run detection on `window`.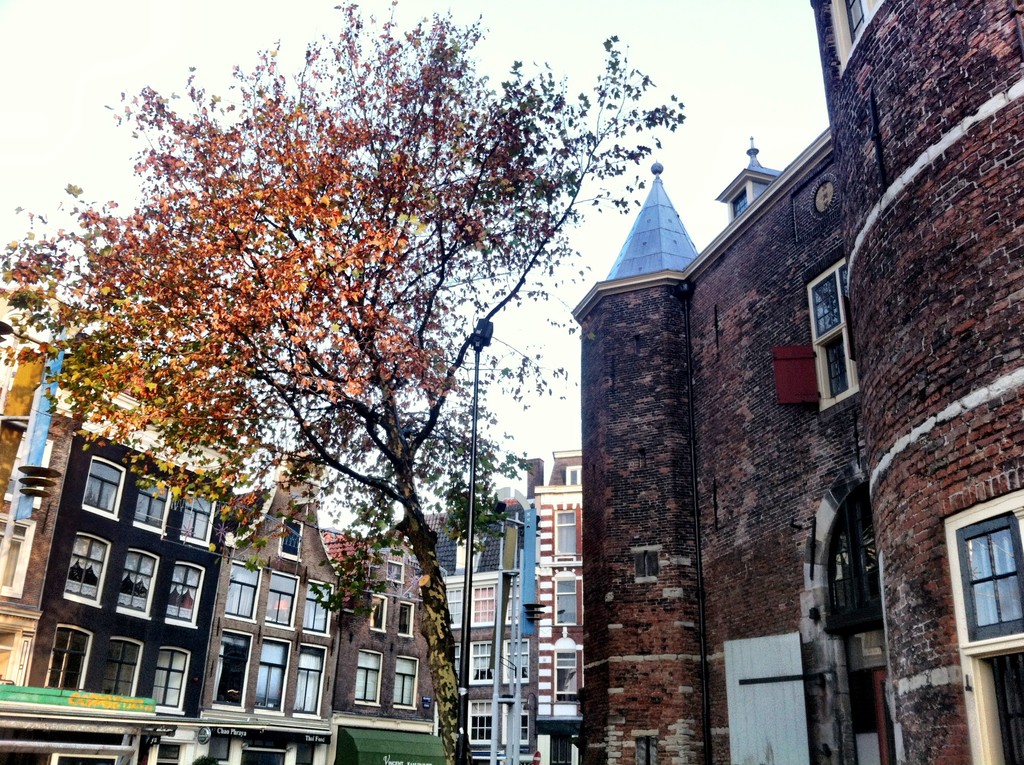
Result: l=630, t=550, r=658, b=583.
